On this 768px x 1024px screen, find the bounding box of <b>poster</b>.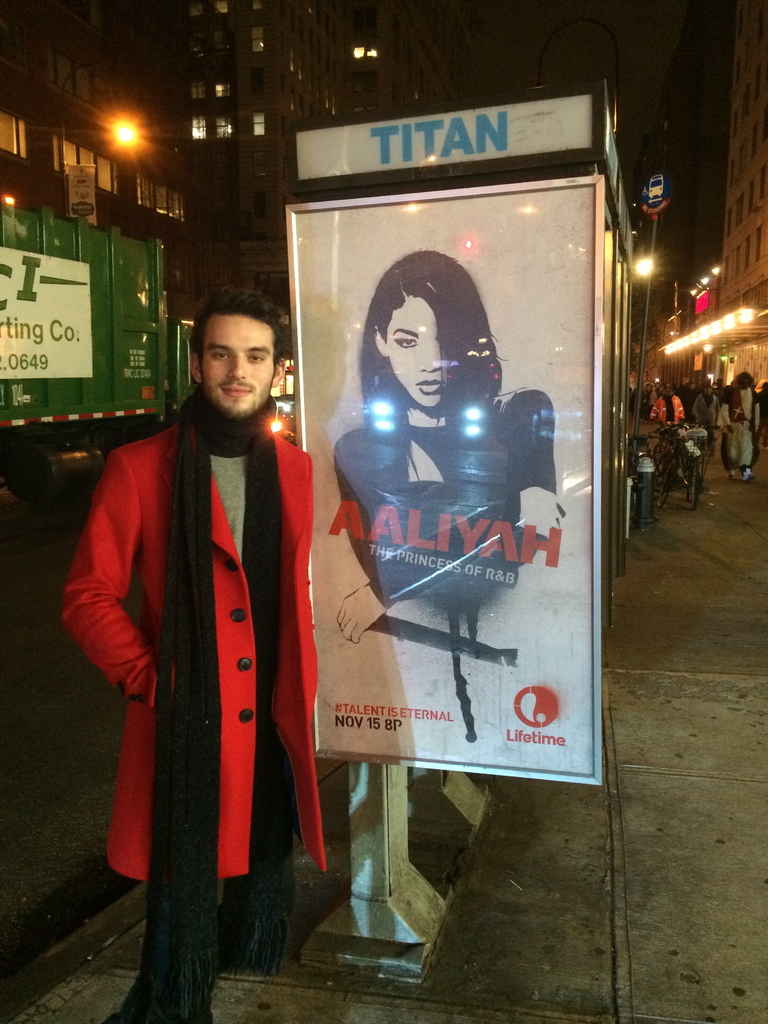
Bounding box: (299, 187, 596, 771).
